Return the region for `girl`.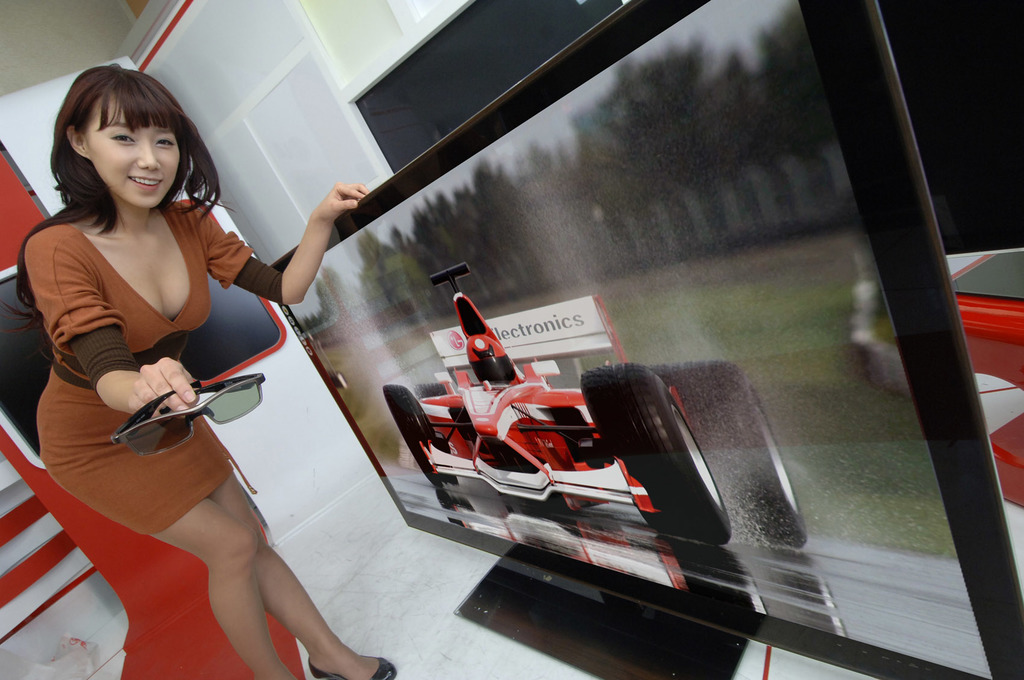
box=[16, 66, 396, 679].
